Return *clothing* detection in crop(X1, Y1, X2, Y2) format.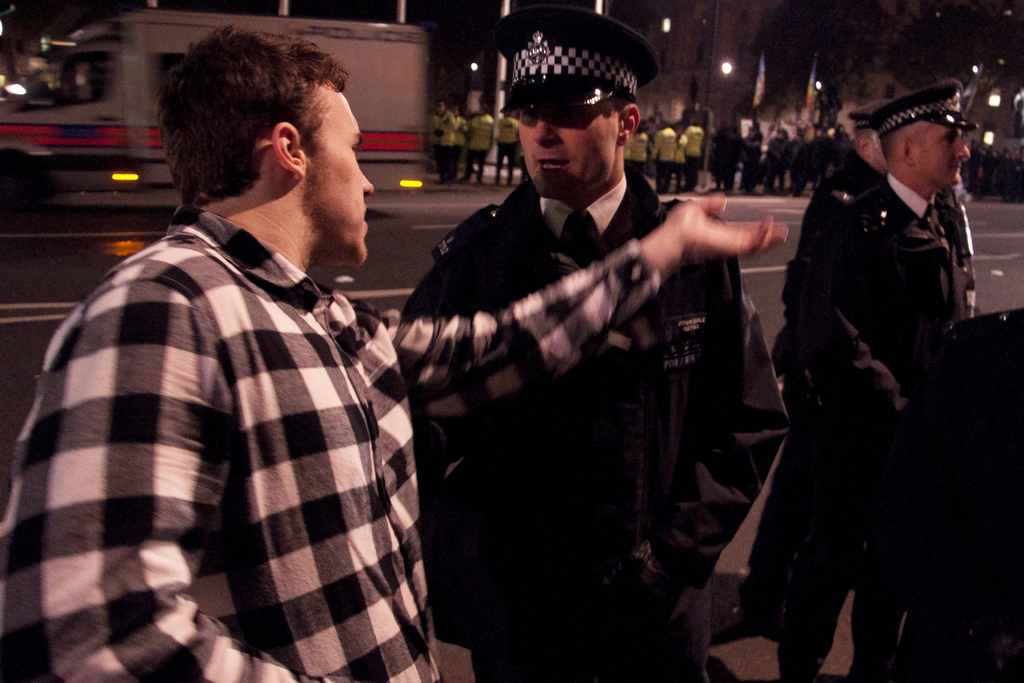
crop(668, 131, 687, 179).
